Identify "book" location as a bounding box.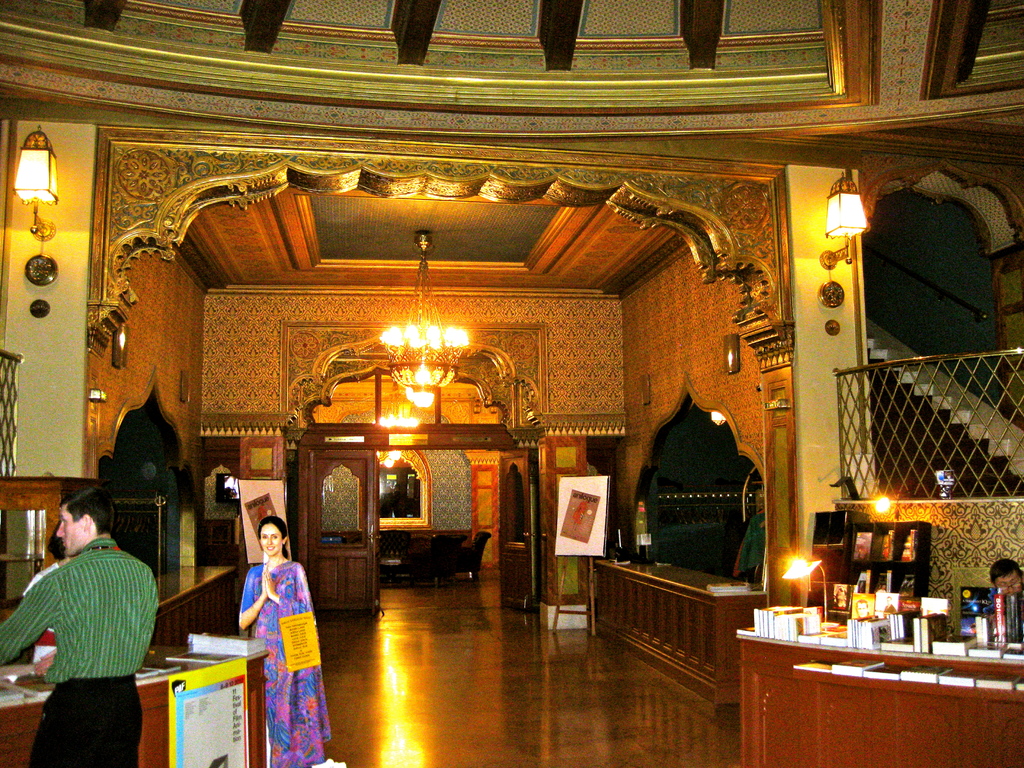
[1004,644,1023,661].
